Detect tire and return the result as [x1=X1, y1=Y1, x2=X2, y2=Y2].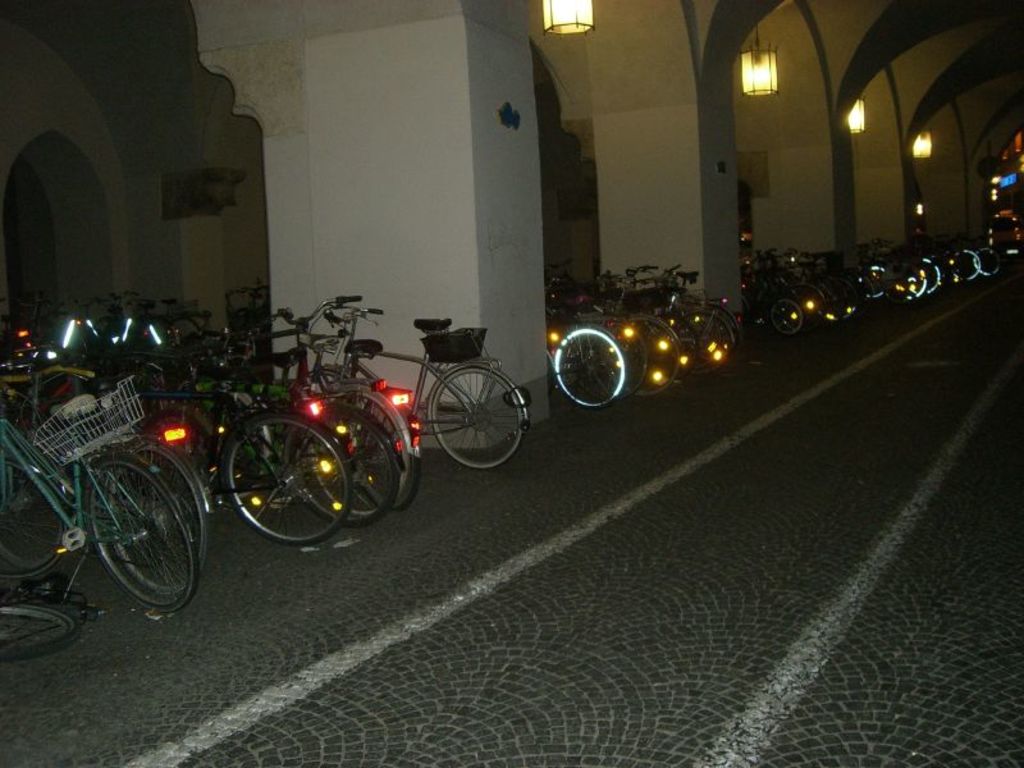
[x1=553, y1=323, x2=627, y2=407].
